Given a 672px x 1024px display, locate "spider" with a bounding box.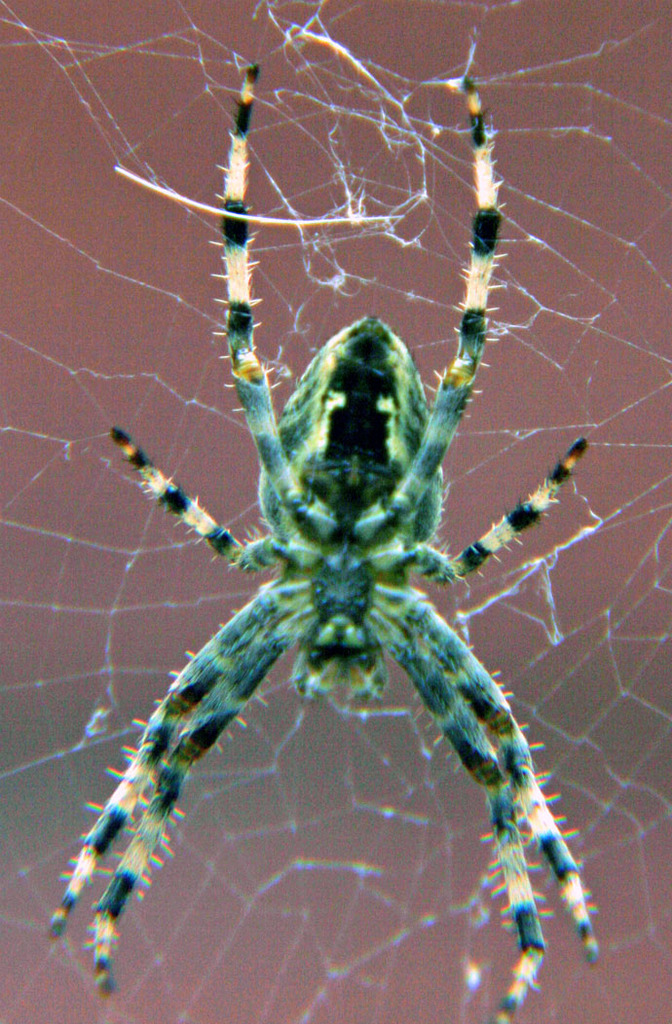
Located: left=47, top=31, right=605, bottom=1023.
